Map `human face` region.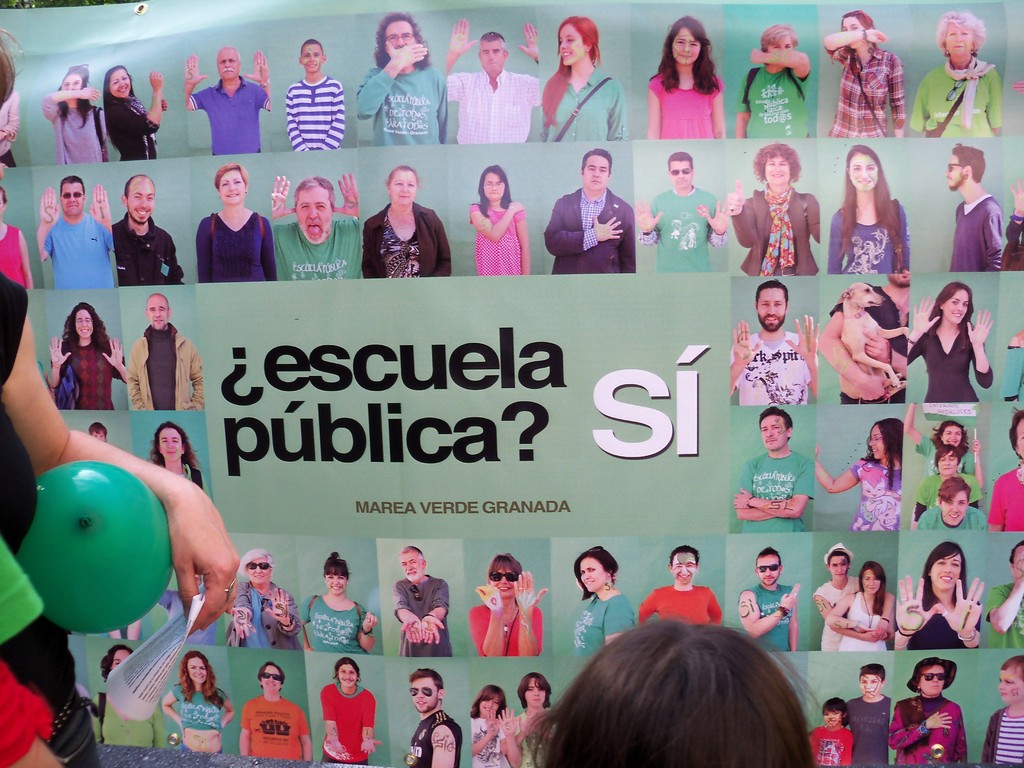
Mapped to box=[304, 44, 323, 74].
